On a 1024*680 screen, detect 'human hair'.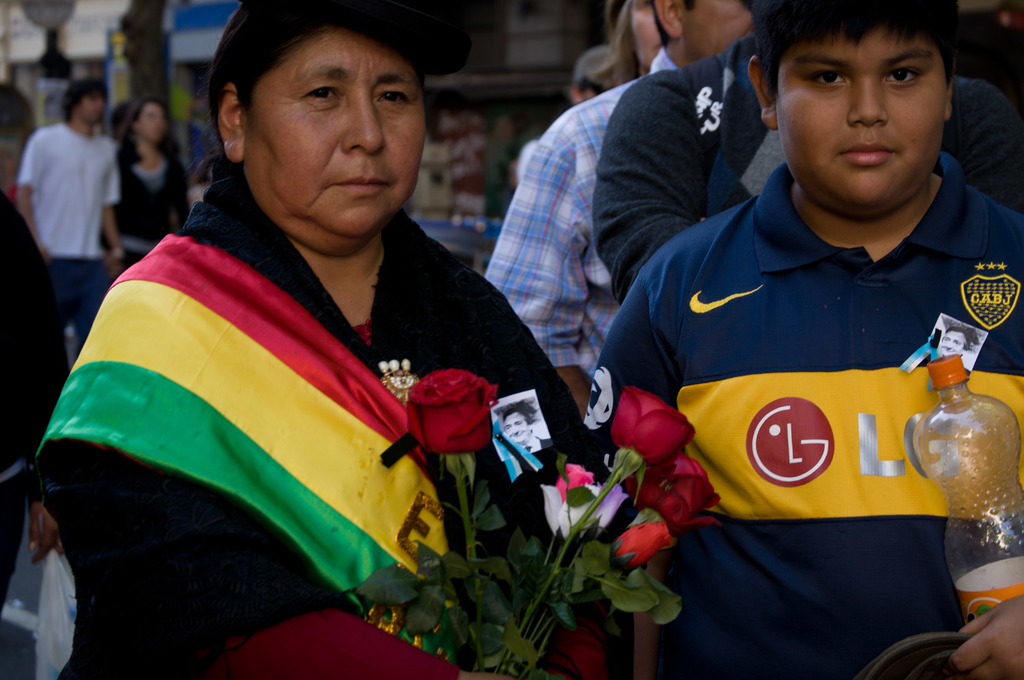
(193,0,432,188).
